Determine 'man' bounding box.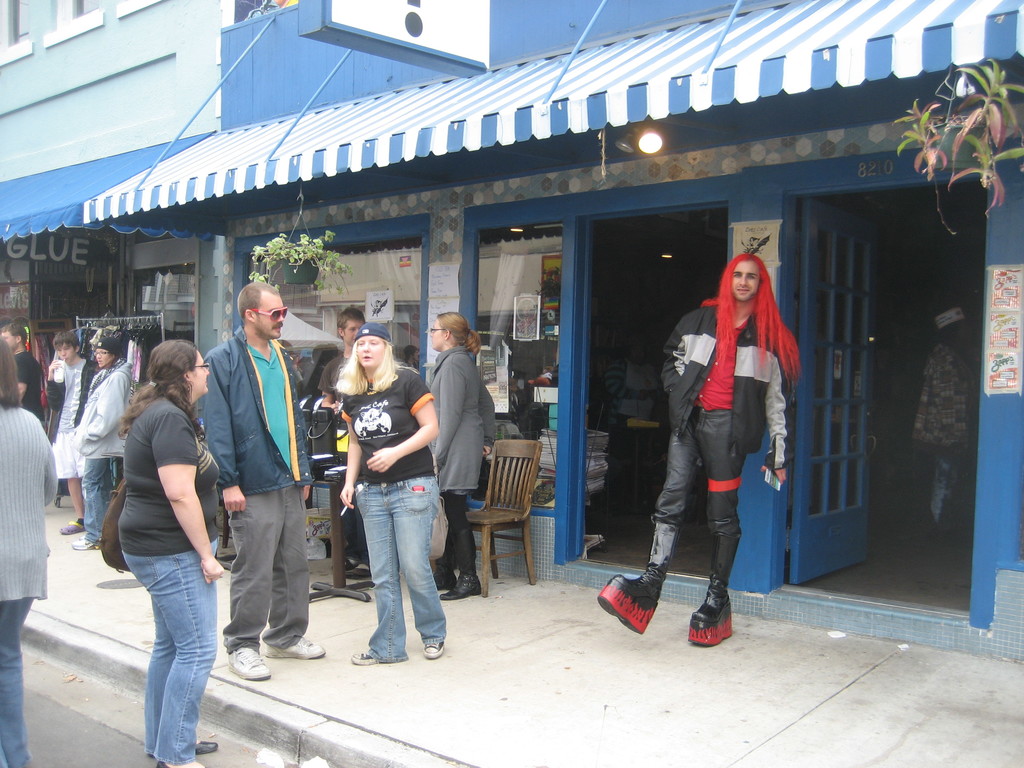
Determined: box=[316, 306, 371, 577].
